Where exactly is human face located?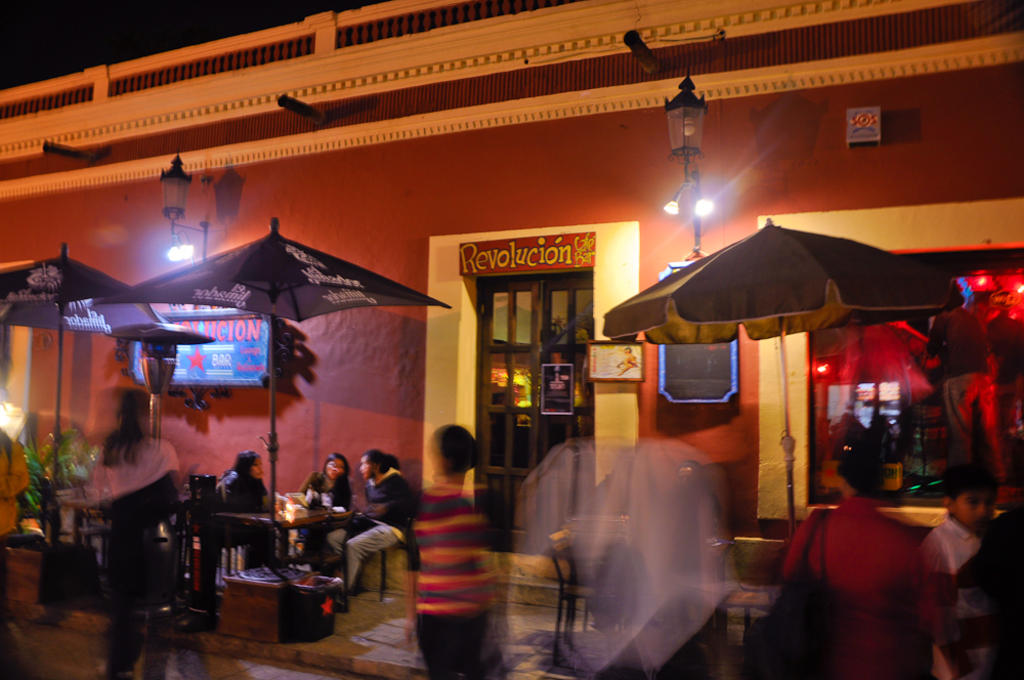
Its bounding box is box=[360, 453, 375, 479].
